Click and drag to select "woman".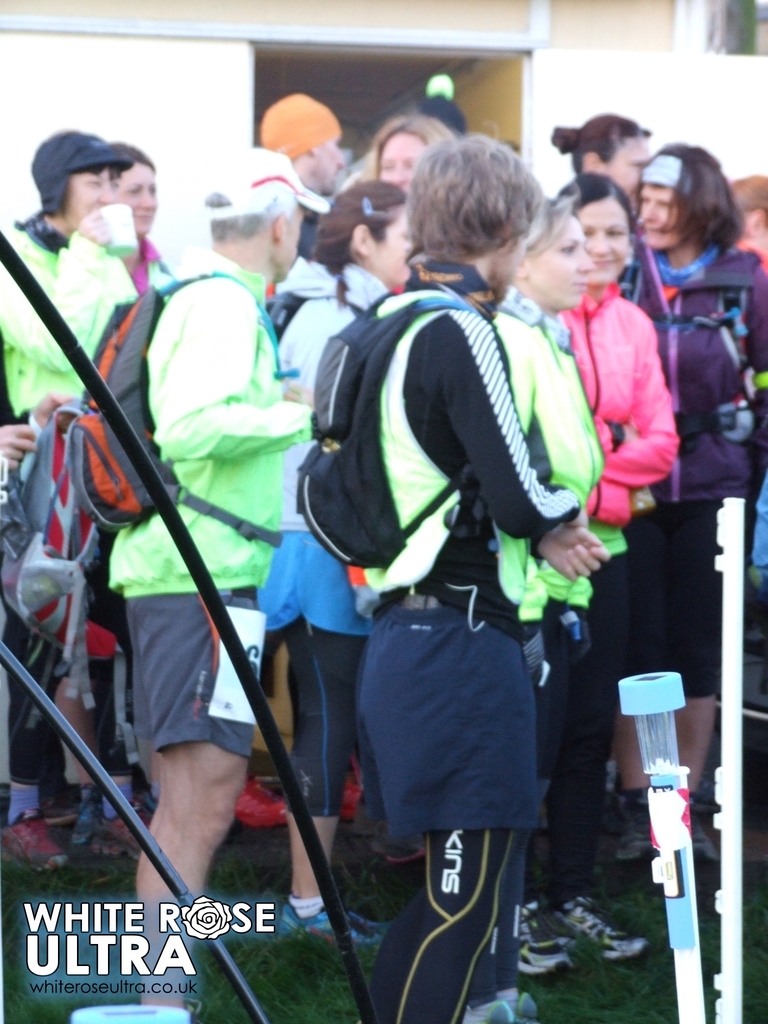
Selection: {"left": 544, "top": 104, "right": 654, "bottom": 223}.
